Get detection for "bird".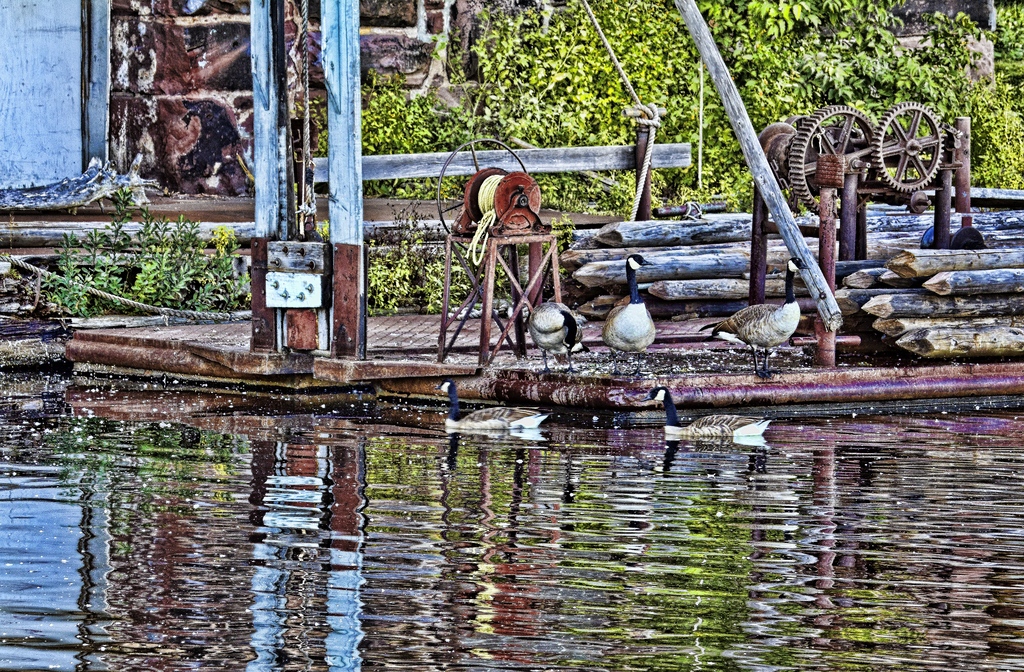
Detection: {"x1": 435, "y1": 380, "x2": 557, "y2": 430}.
